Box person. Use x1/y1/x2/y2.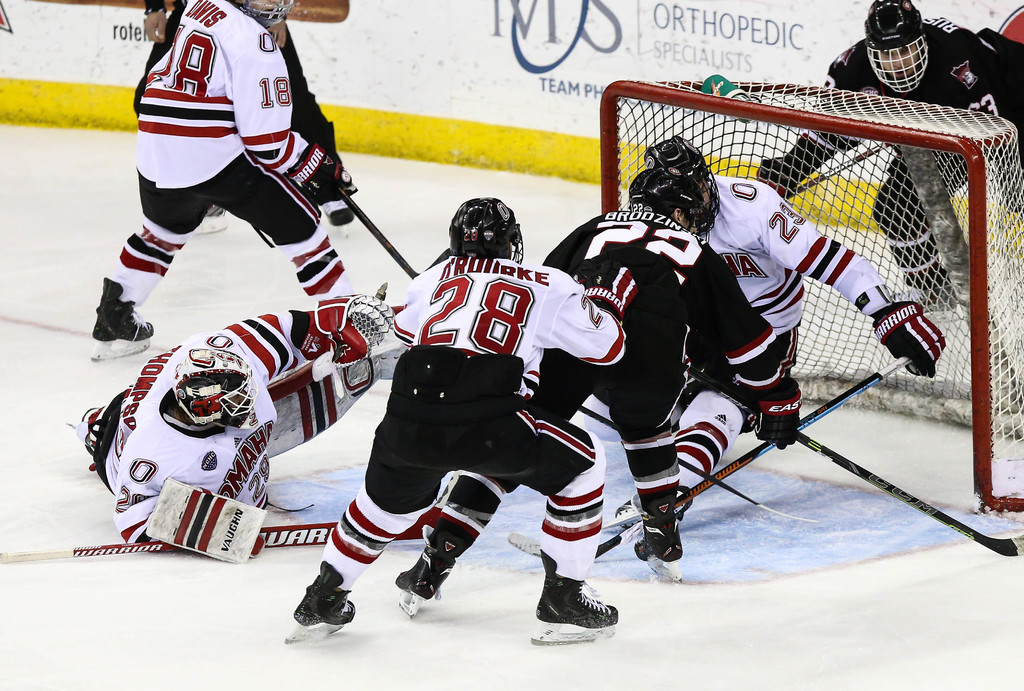
61/277/376/582.
